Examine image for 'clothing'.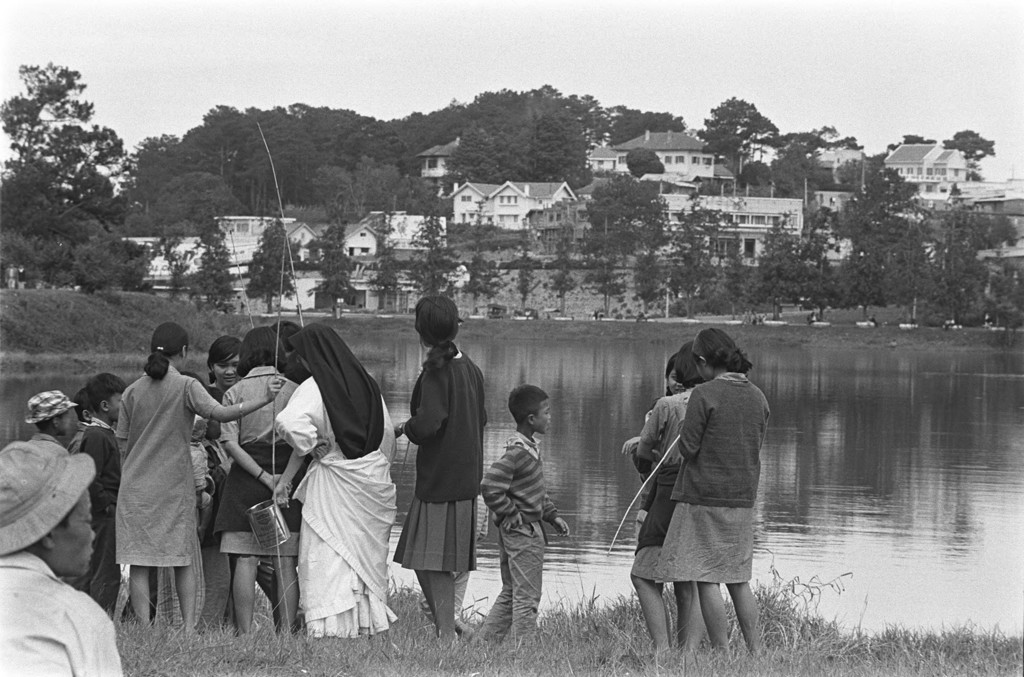
Examination result: left=272, top=325, right=390, bottom=640.
